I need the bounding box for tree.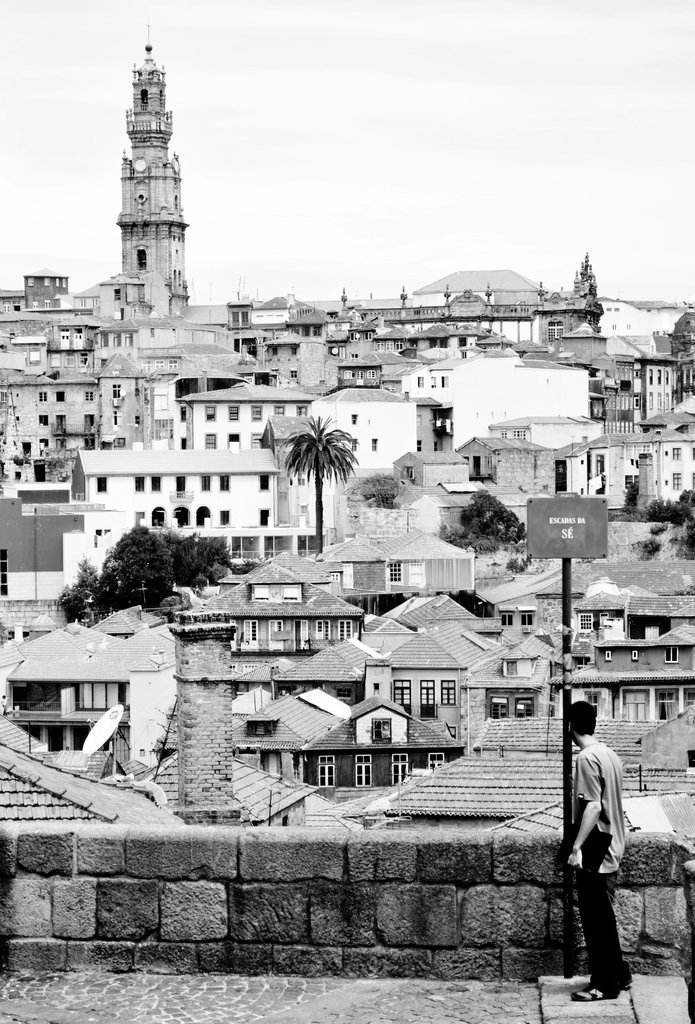
Here it is: 270,406,356,548.
